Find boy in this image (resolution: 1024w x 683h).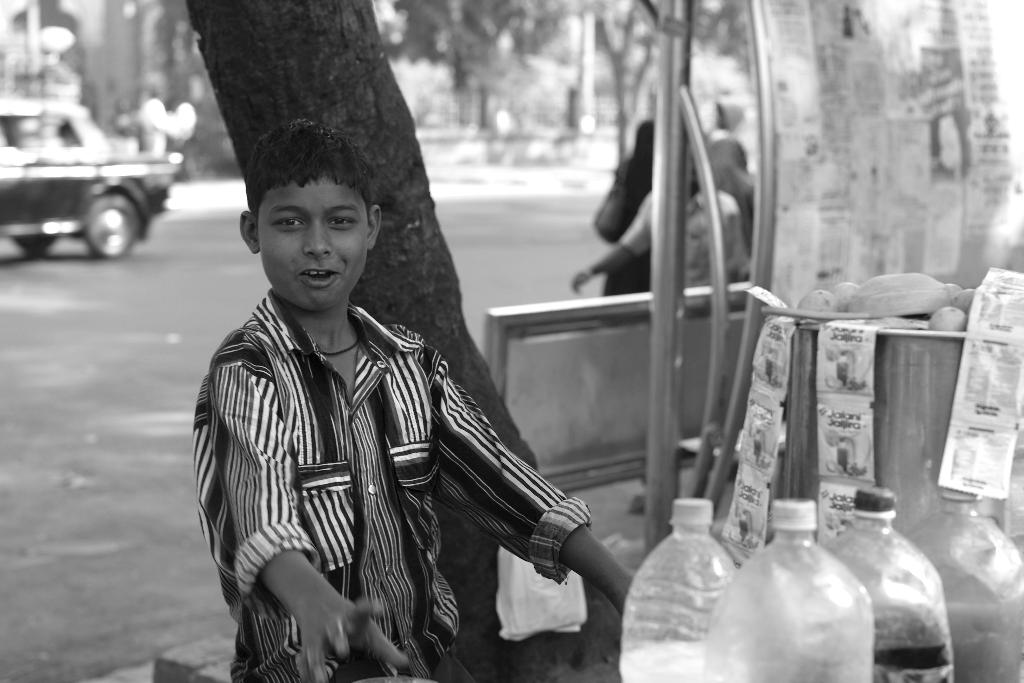
x1=195 y1=116 x2=637 y2=682.
